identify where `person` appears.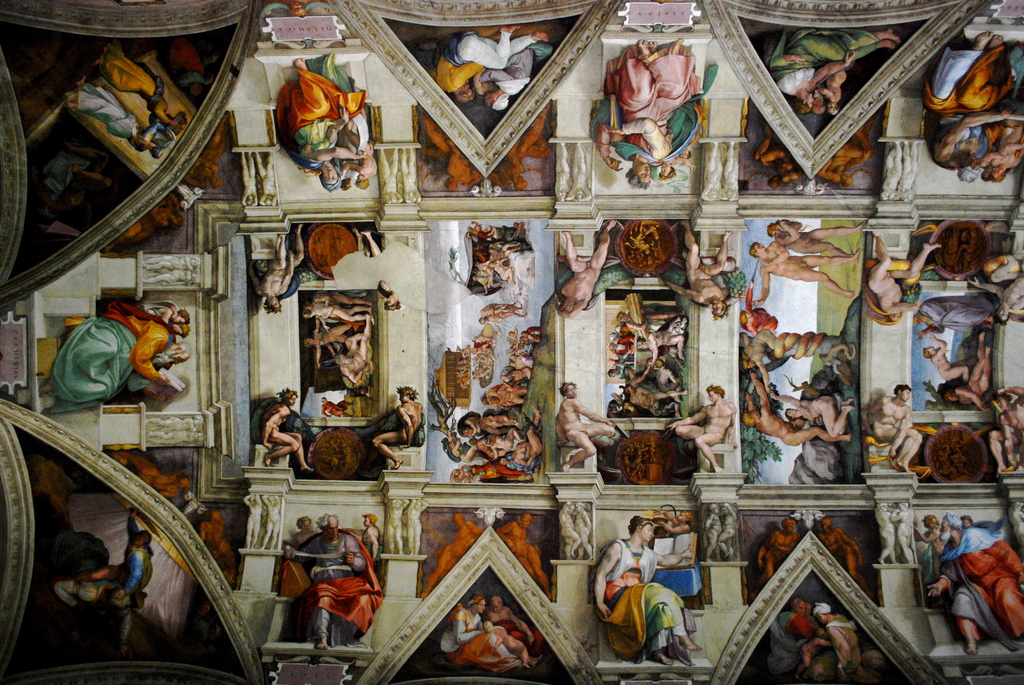
Appears at locate(373, 388, 423, 468).
